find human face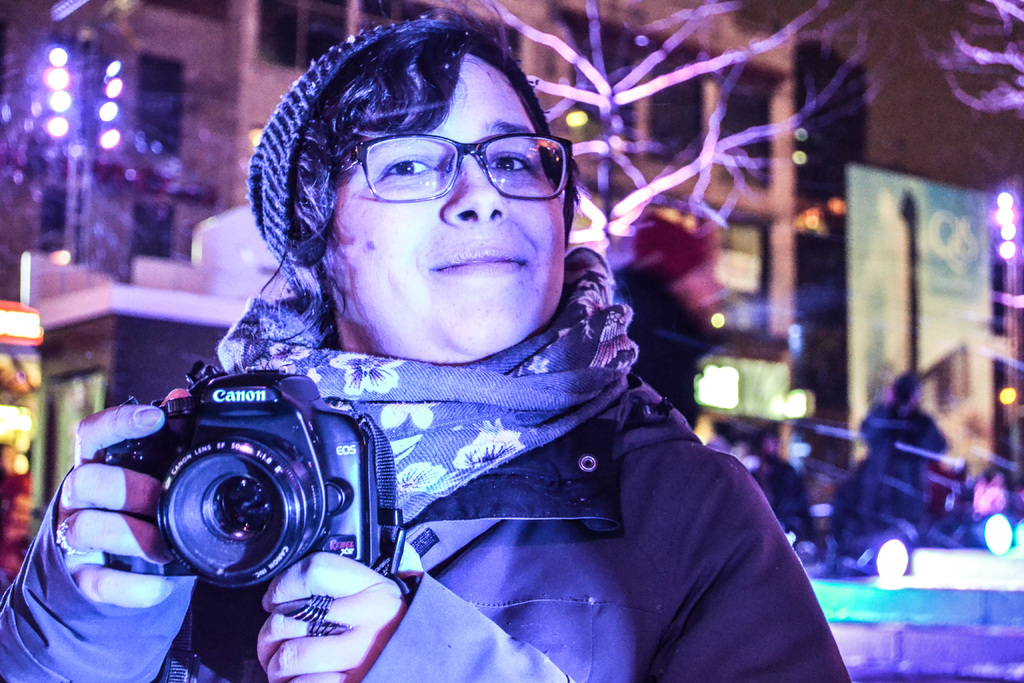
box(330, 54, 563, 359)
